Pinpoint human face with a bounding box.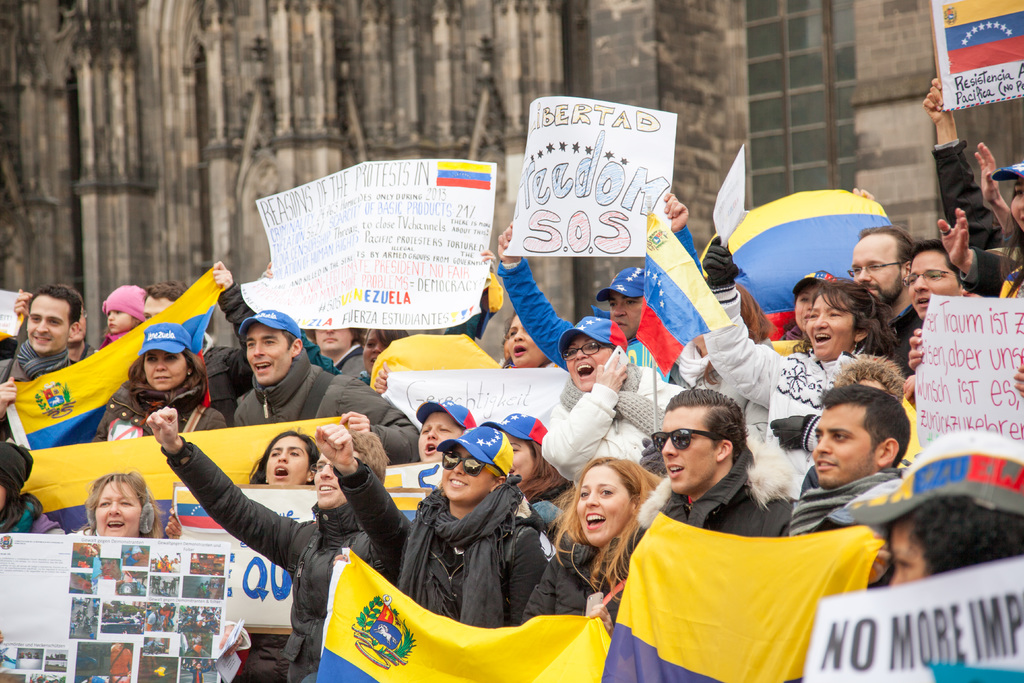
(left=609, top=294, right=637, bottom=338).
